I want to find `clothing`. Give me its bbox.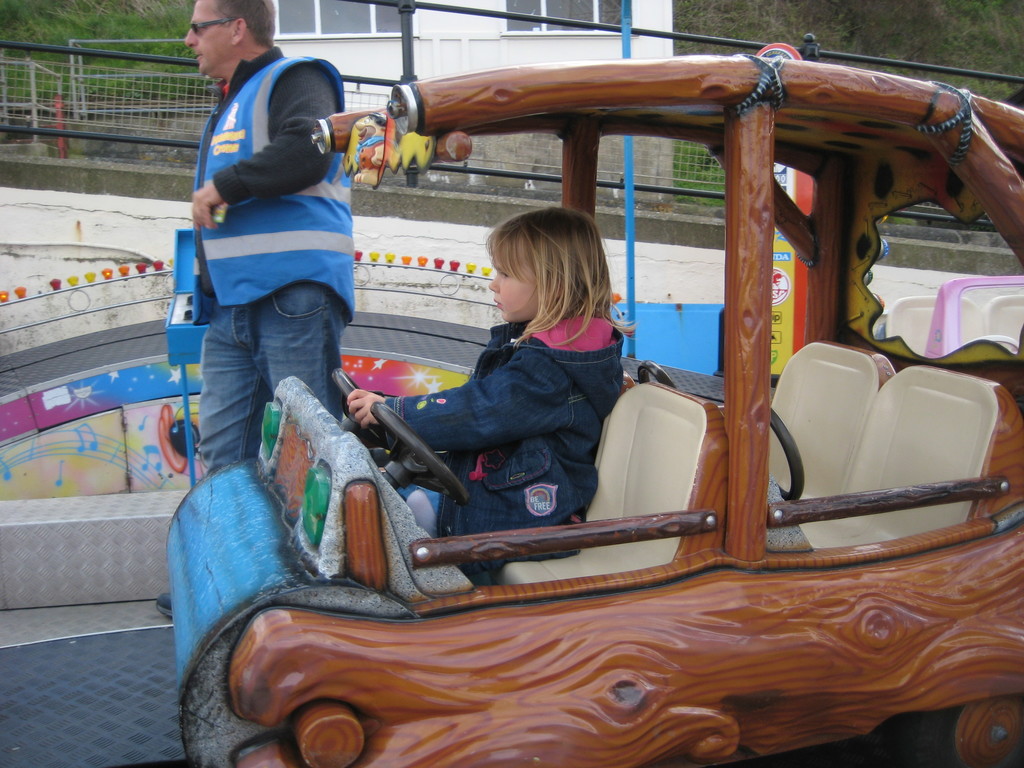
locate(170, 38, 372, 616).
